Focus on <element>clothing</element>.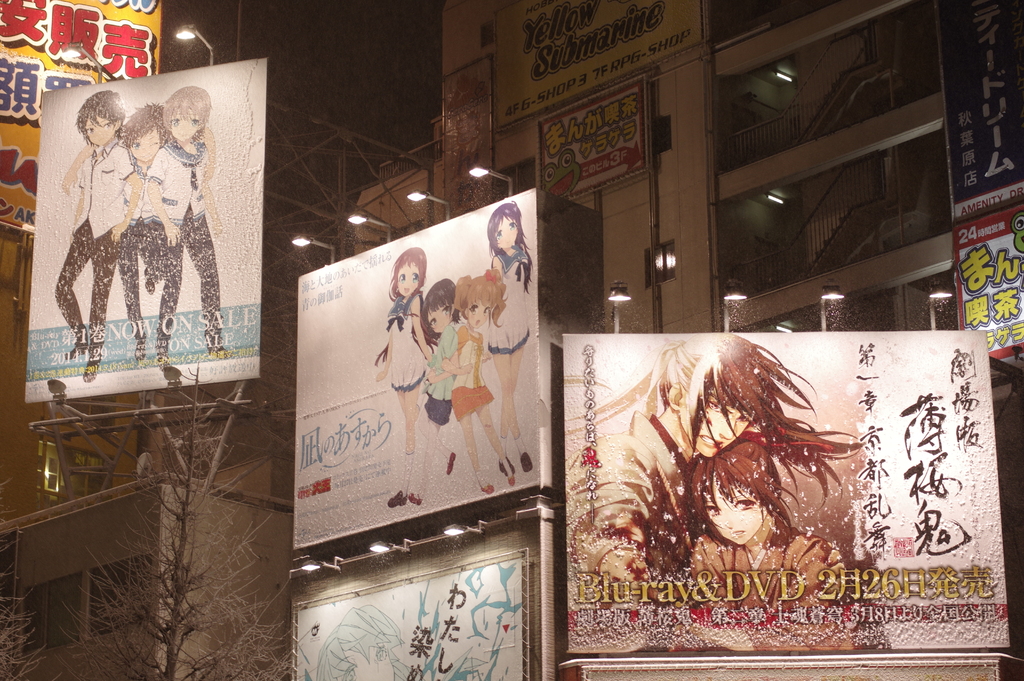
Focused at pyautogui.locateOnScreen(52, 130, 139, 357).
